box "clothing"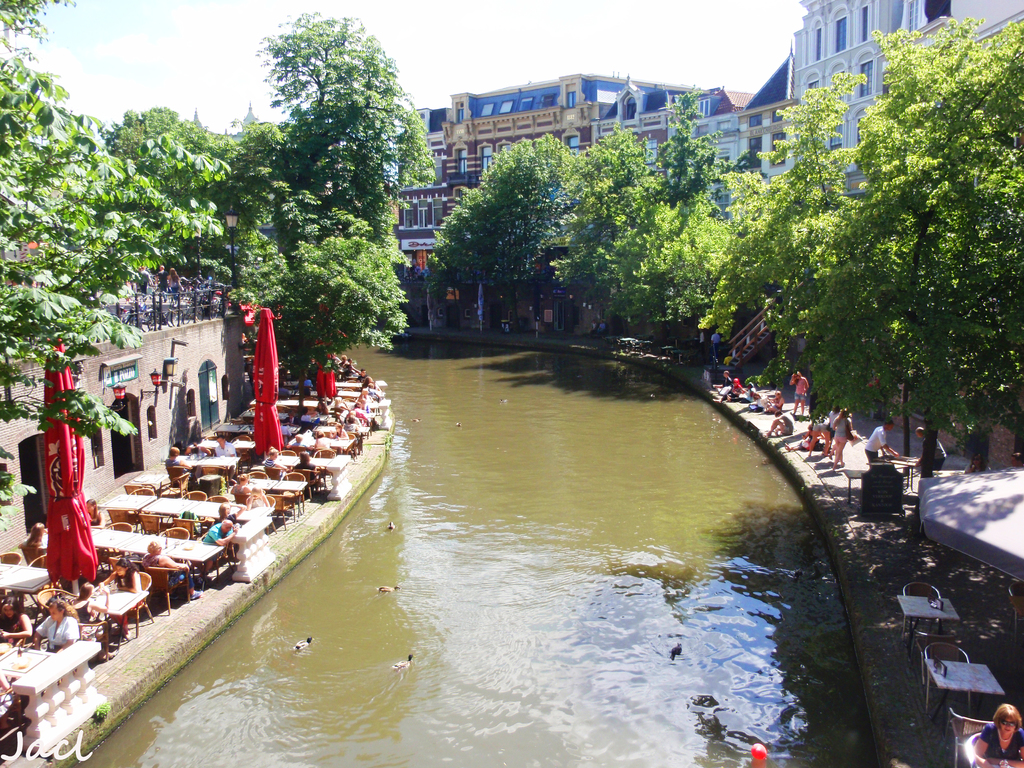
(x1=294, y1=438, x2=308, y2=455)
